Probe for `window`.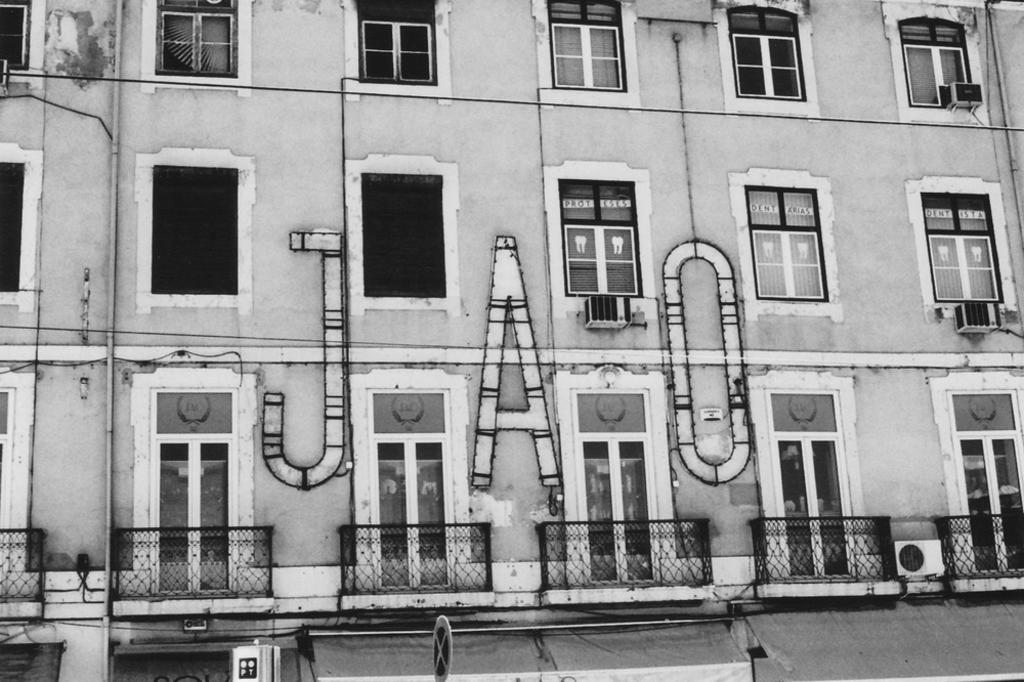
Probe result: 712,0,808,97.
